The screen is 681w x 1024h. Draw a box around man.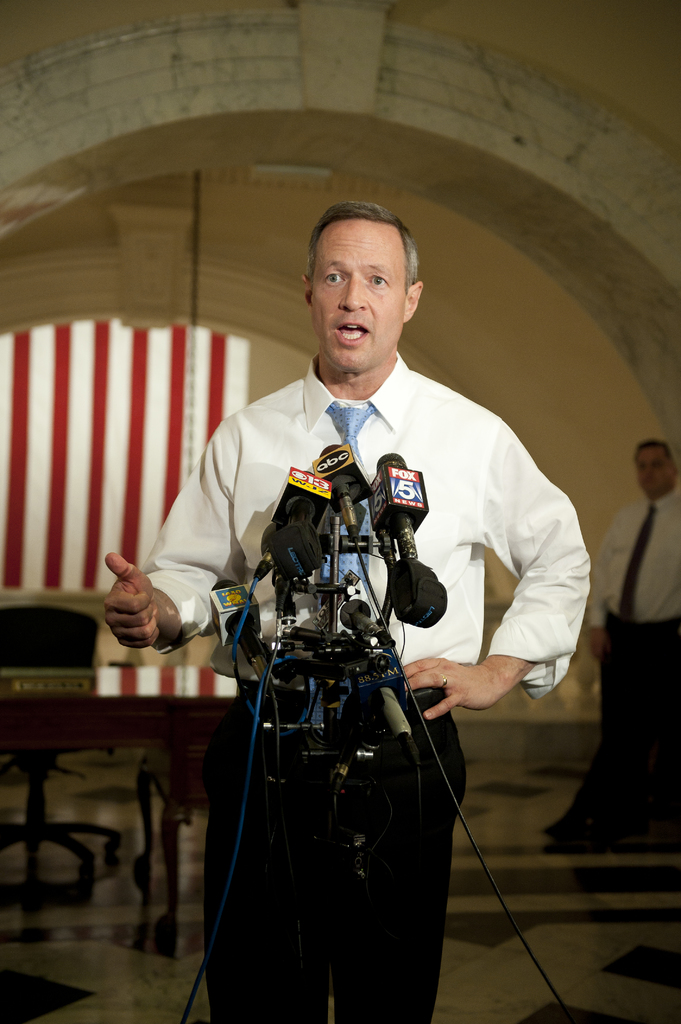
BBox(582, 435, 680, 846).
